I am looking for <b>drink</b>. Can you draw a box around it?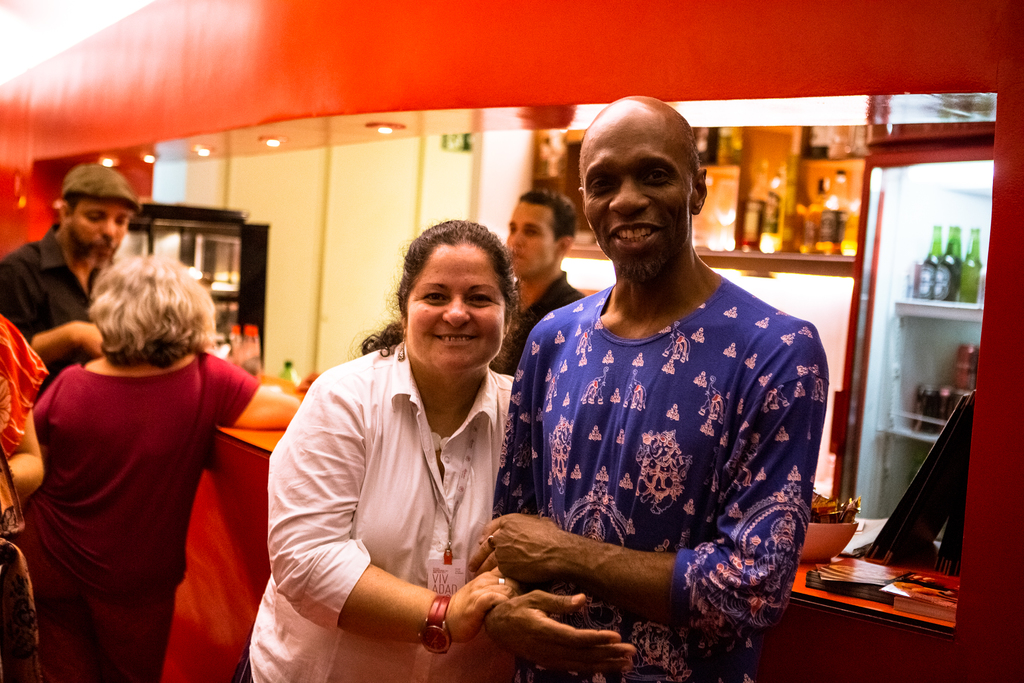
Sure, the bounding box is (760,165,785,254).
